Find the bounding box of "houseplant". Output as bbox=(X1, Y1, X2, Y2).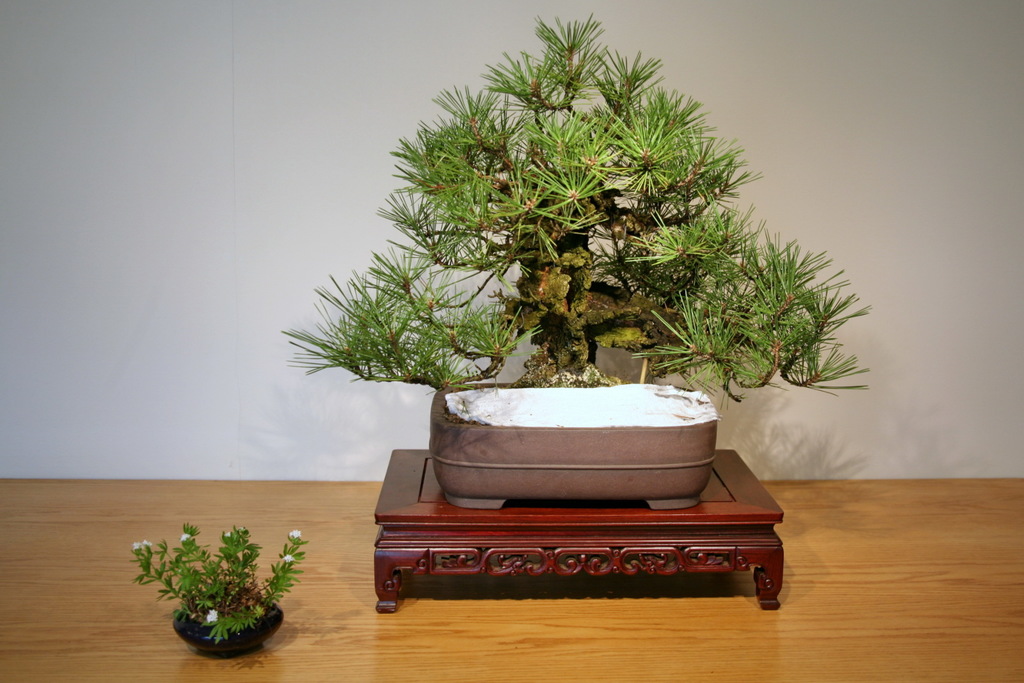
bbox=(128, 520, 319, 659).
